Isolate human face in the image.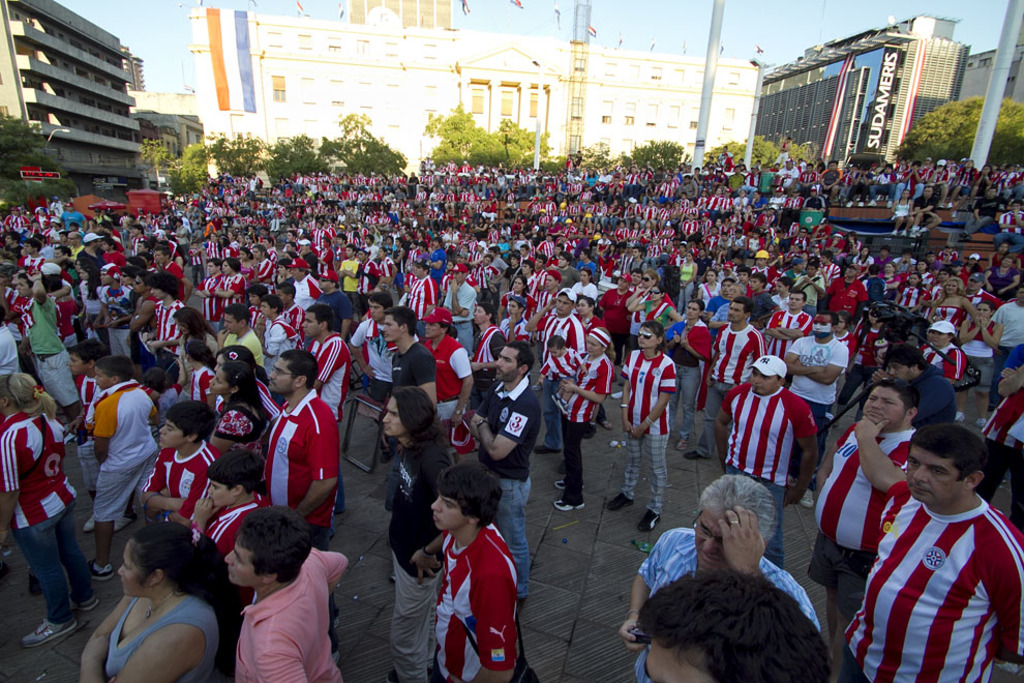
Isolated region: {"left": 207, "top": 479, "right": 234, "bottom": 507}.
